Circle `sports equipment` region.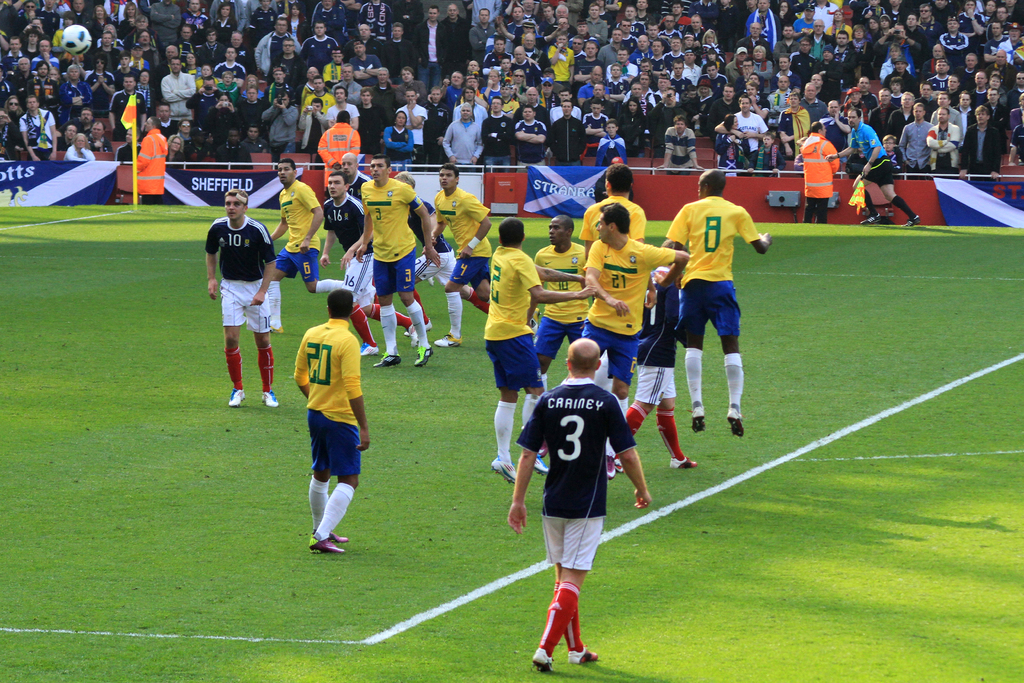
Region: x1=486 y1=454 x2=521 y2=486.
